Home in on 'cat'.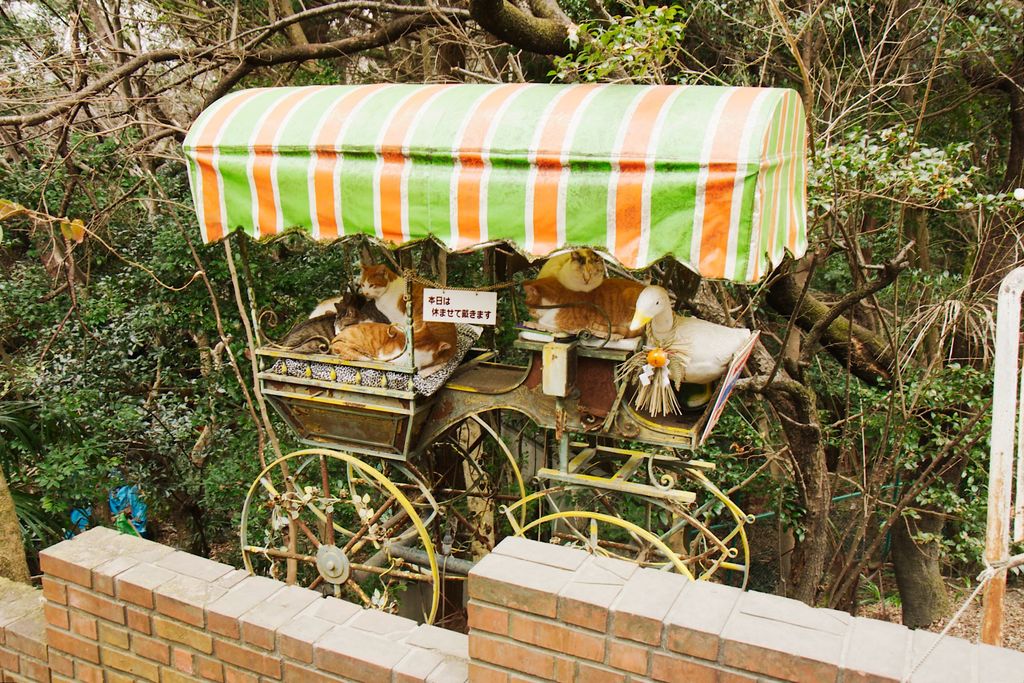
Homed in at [518, 276, 647, 341].
